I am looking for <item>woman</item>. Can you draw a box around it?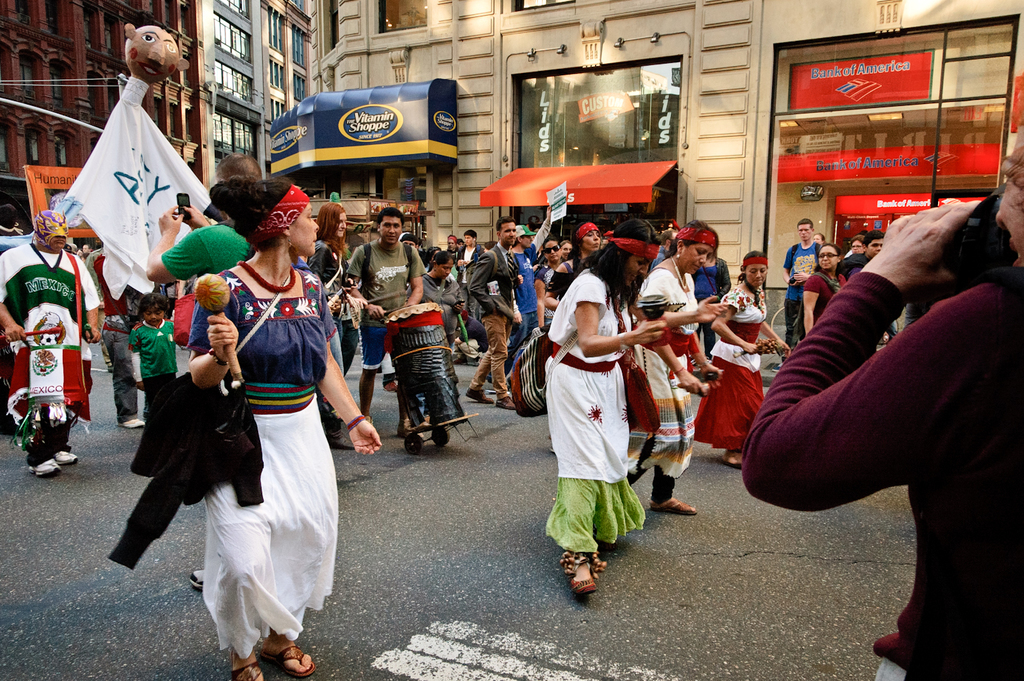
Sure, the bounding box is 171,169,347,680.
